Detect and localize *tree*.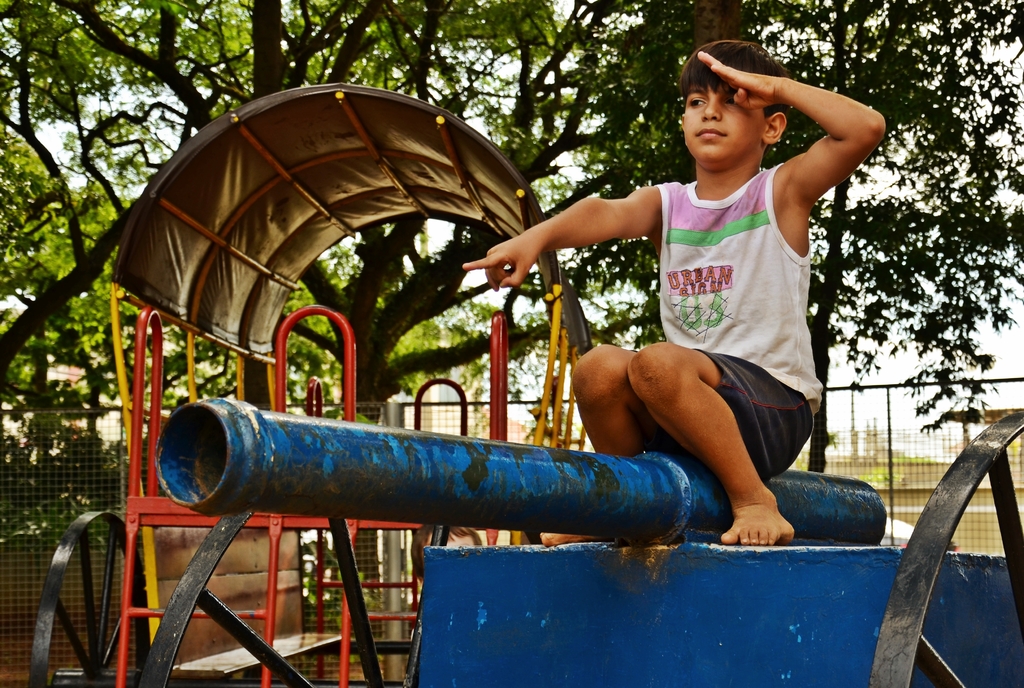
Localized at box(0, 0, 1023, 506).
